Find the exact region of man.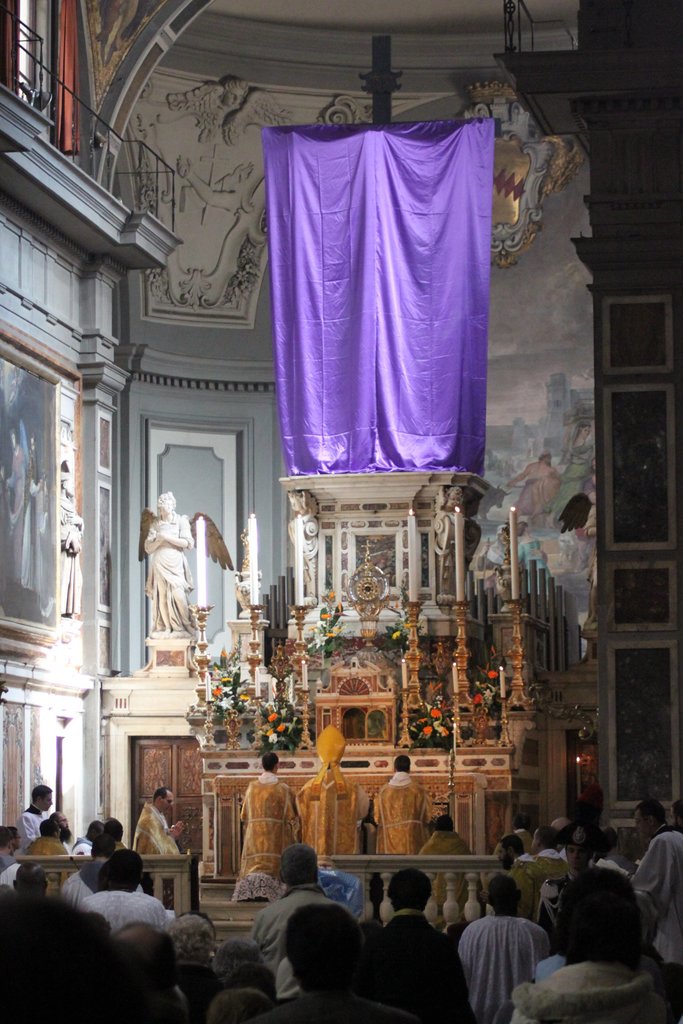
Exact region: <region>141, 488, 197, 631</region>.
